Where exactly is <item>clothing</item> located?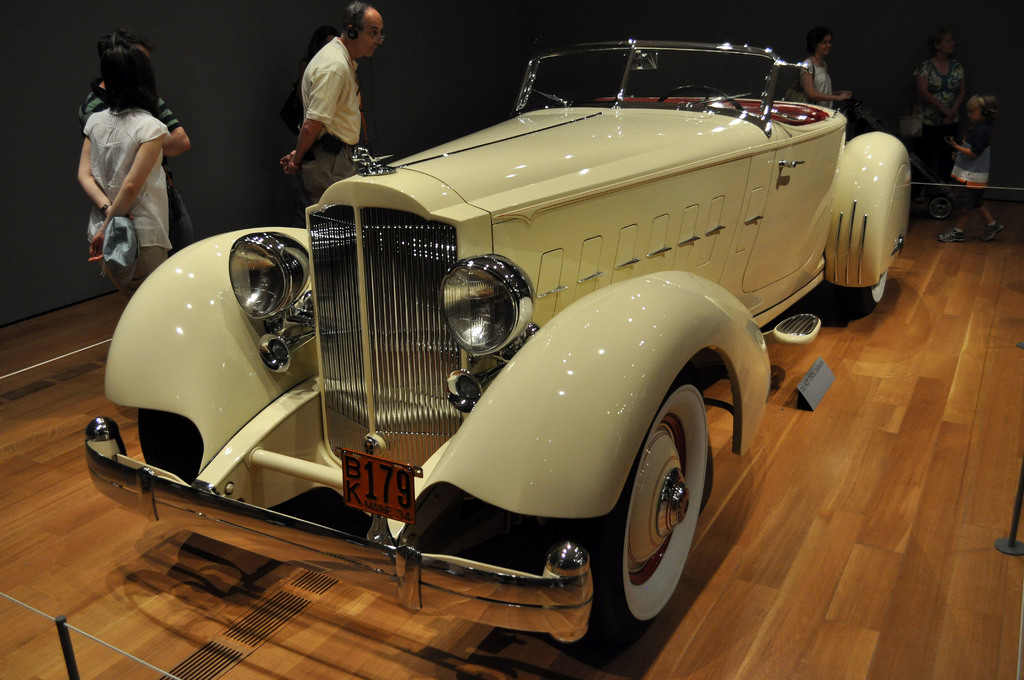
Its bounding box is [296, 35, 372, 206].
